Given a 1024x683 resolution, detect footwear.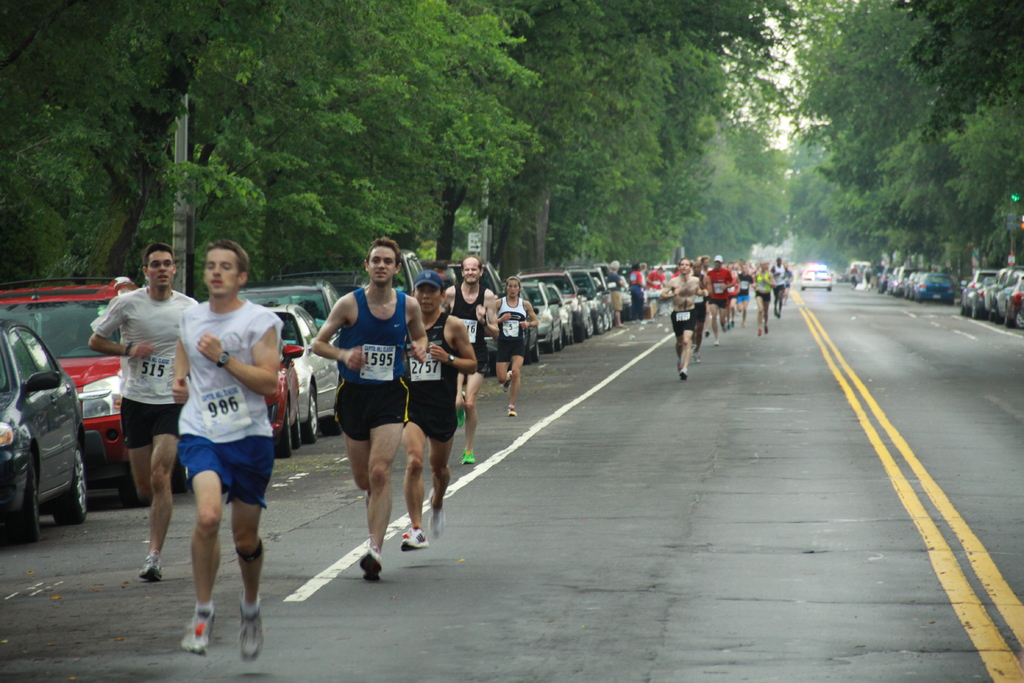
region(672, 363, 680, 368).
